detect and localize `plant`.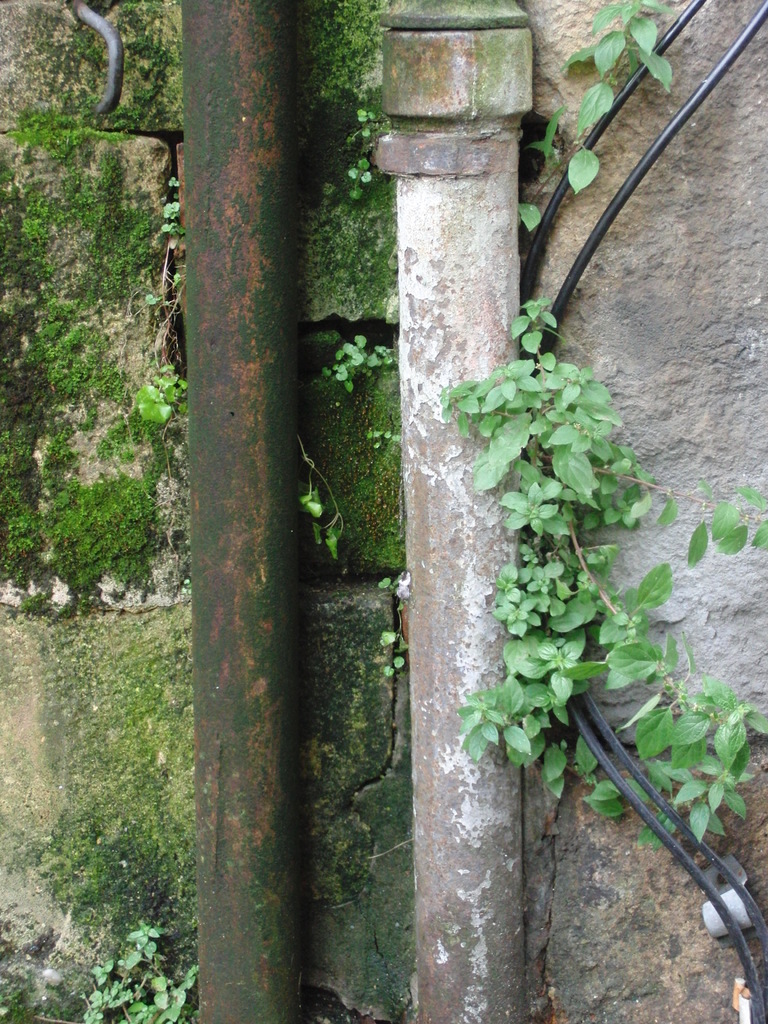
Localized at (296,461,352,571).
